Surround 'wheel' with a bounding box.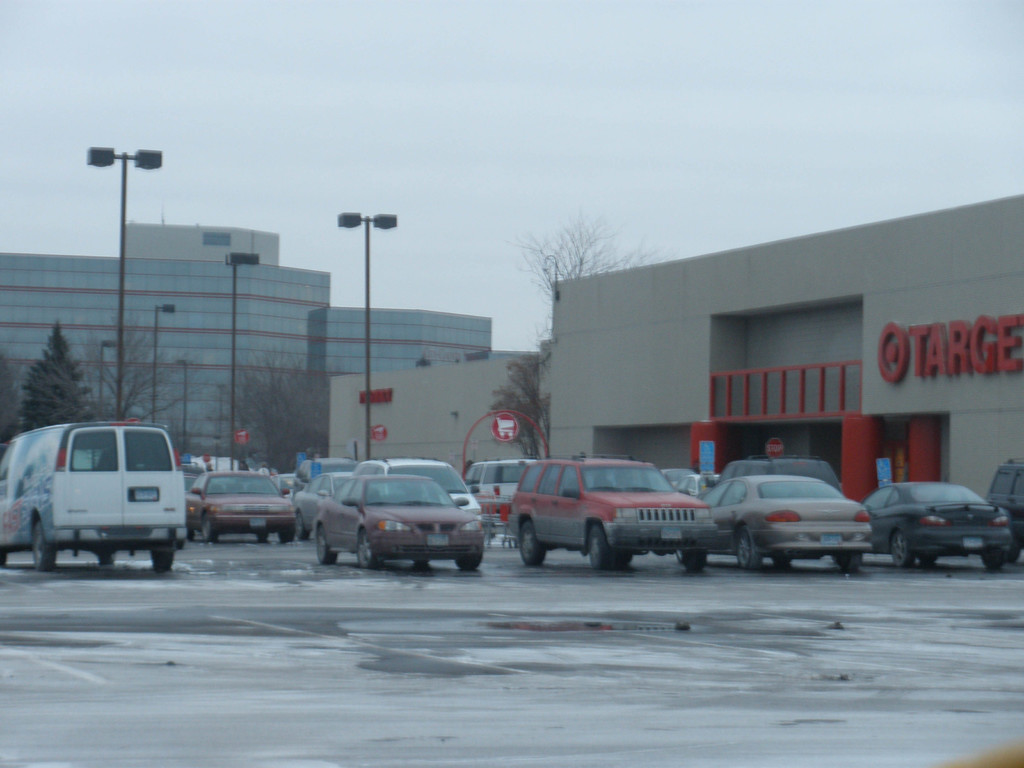
(left=586, top=521, right=611, bottom=573).
